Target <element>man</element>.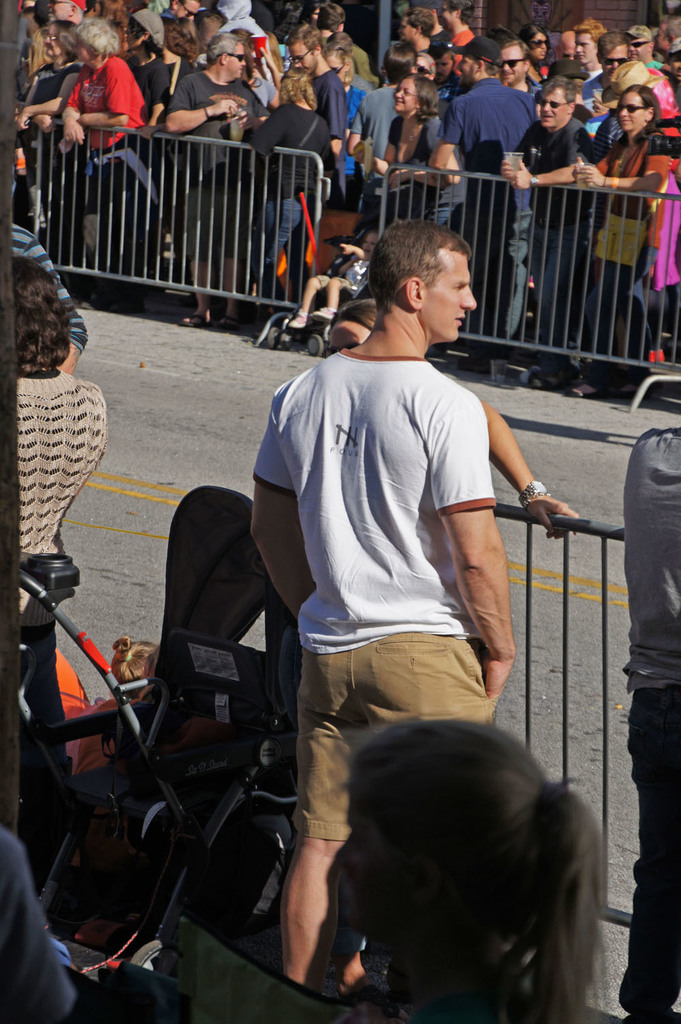
Target region: <region>508, 80, 607, 354</region>.
